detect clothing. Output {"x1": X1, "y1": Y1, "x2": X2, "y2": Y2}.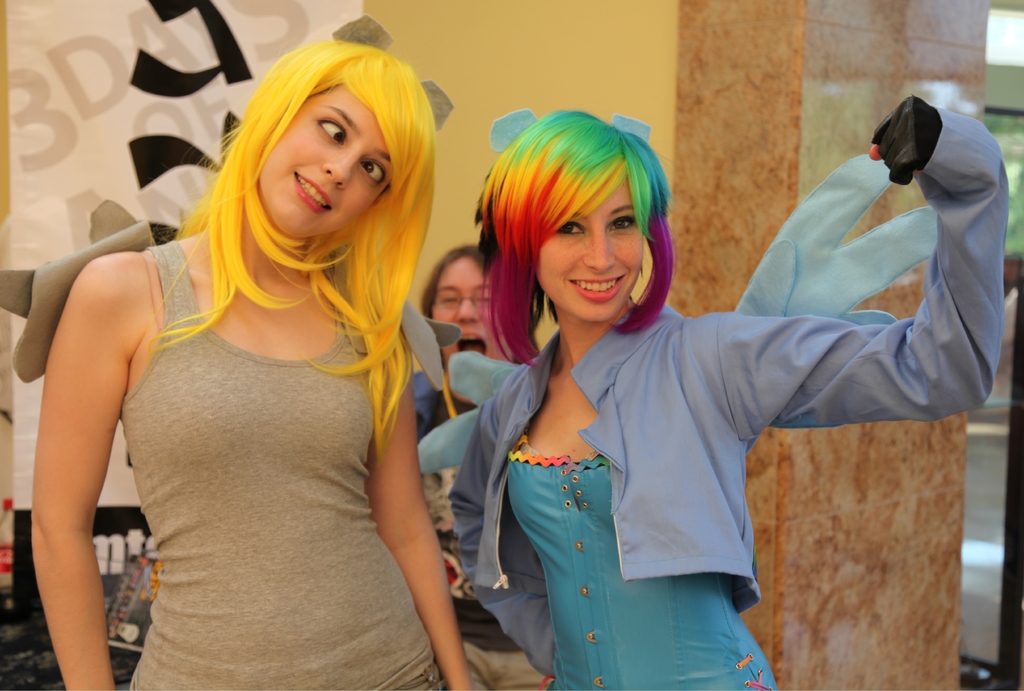
{"x1": 395, "y1": 347, "x2": 502, "y2": 435}.
